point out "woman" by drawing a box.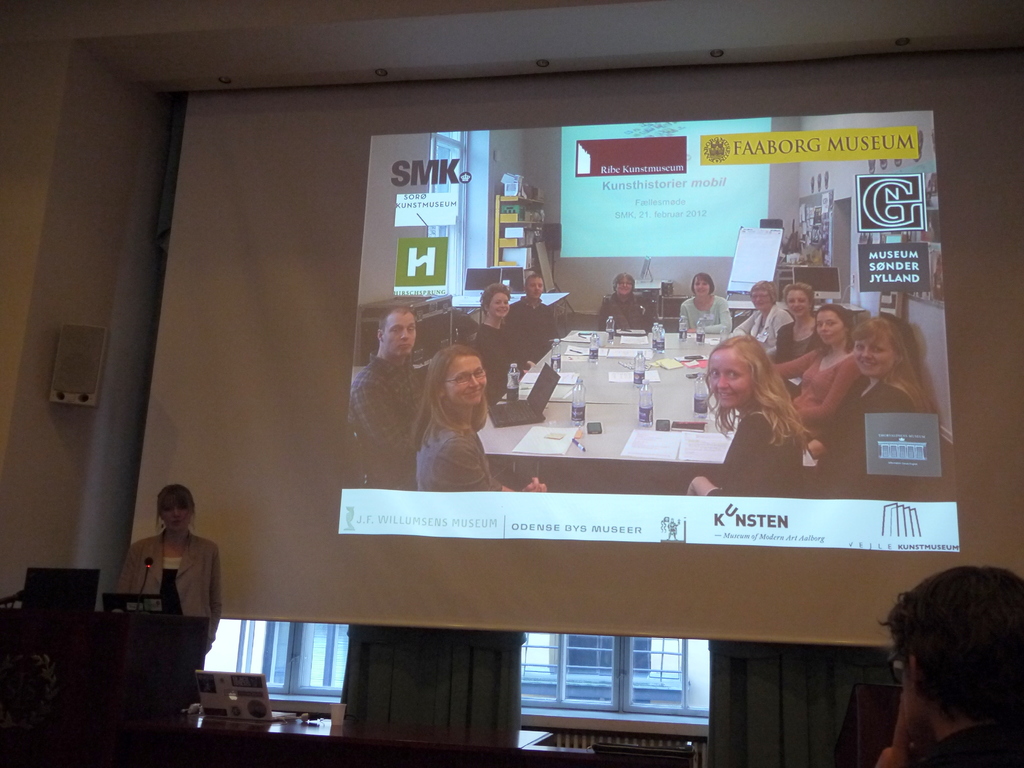
bbox(410, 345, 540, 494).
